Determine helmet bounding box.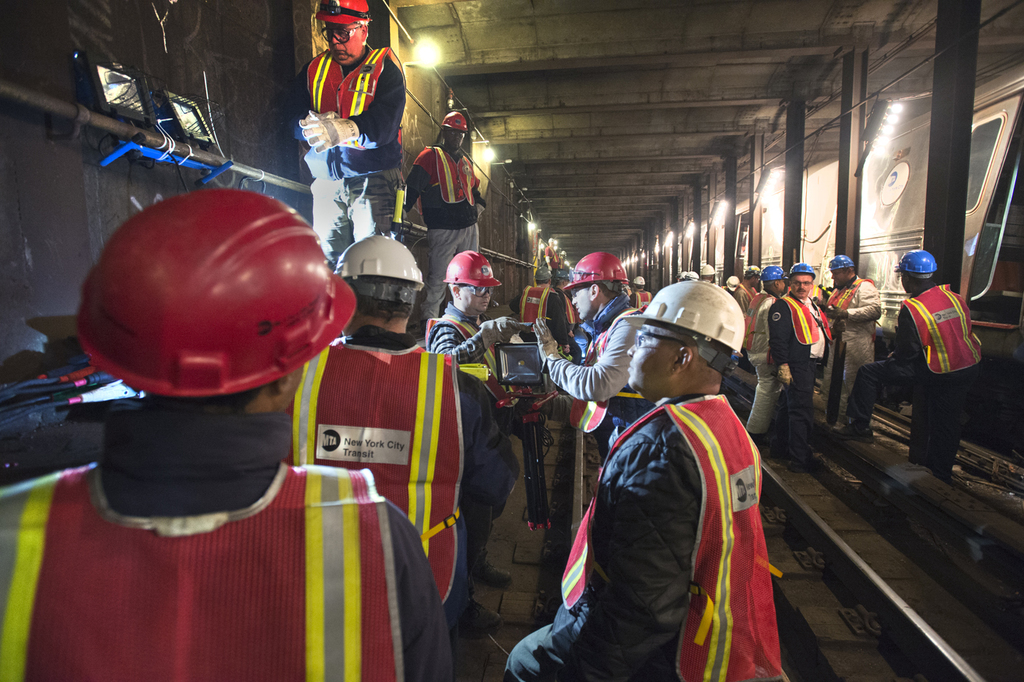
Determined: {"left": 790, "top": 265, "right": 821, "bottom": 288}.
